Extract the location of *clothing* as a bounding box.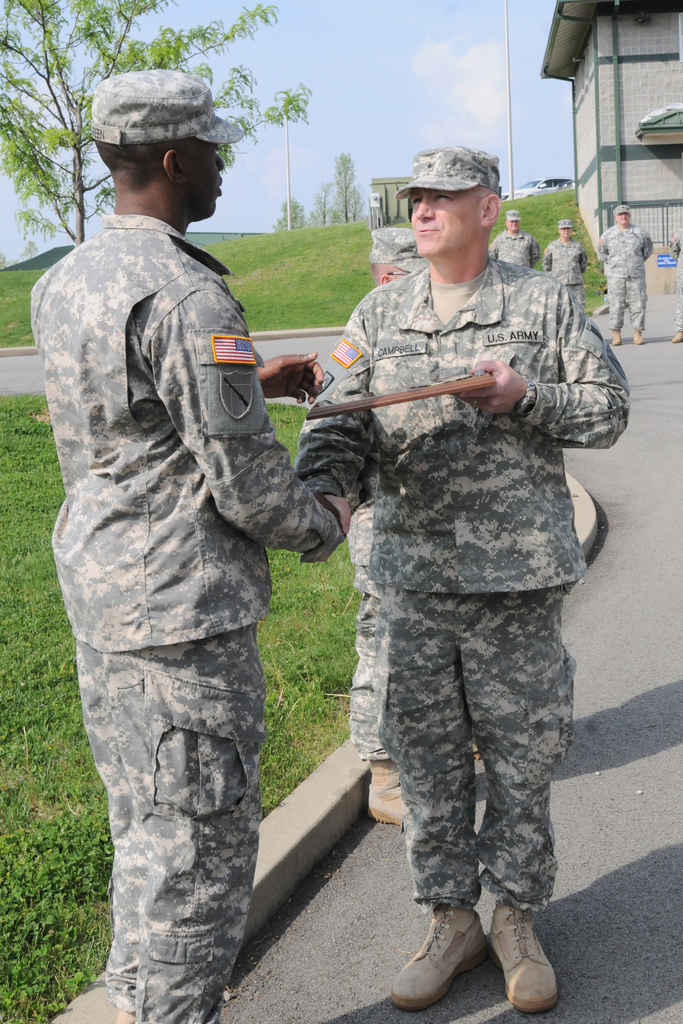
304, 224, 617, 934.
